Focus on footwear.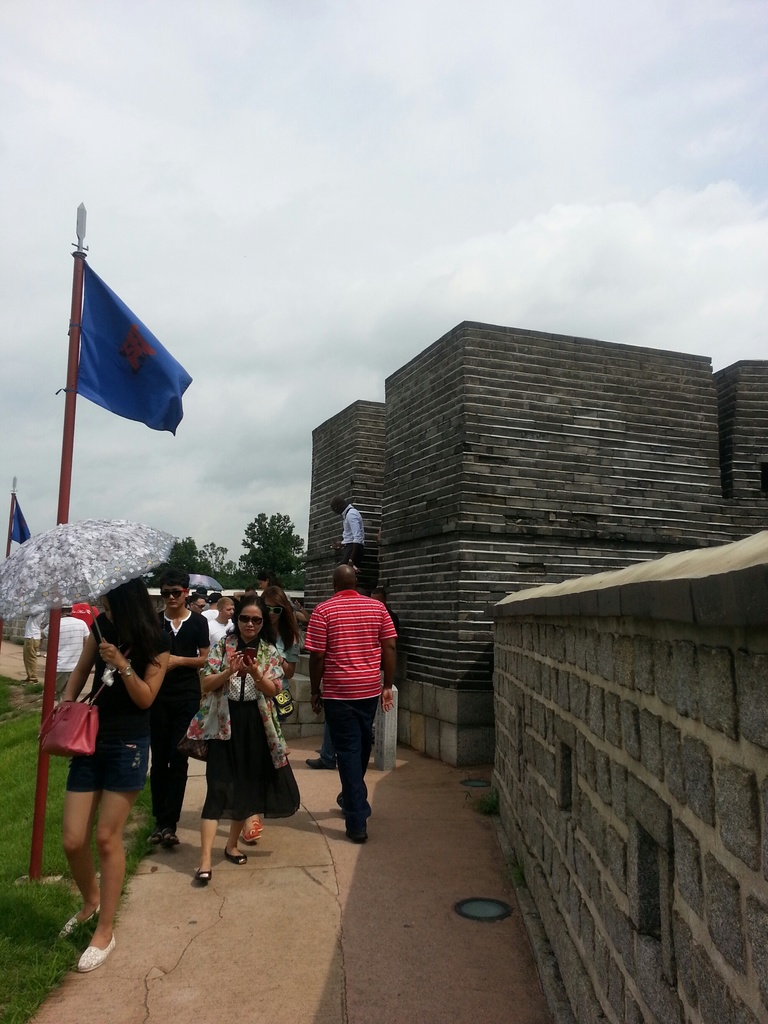
Focused at <box>219,851,248,865</box>.
